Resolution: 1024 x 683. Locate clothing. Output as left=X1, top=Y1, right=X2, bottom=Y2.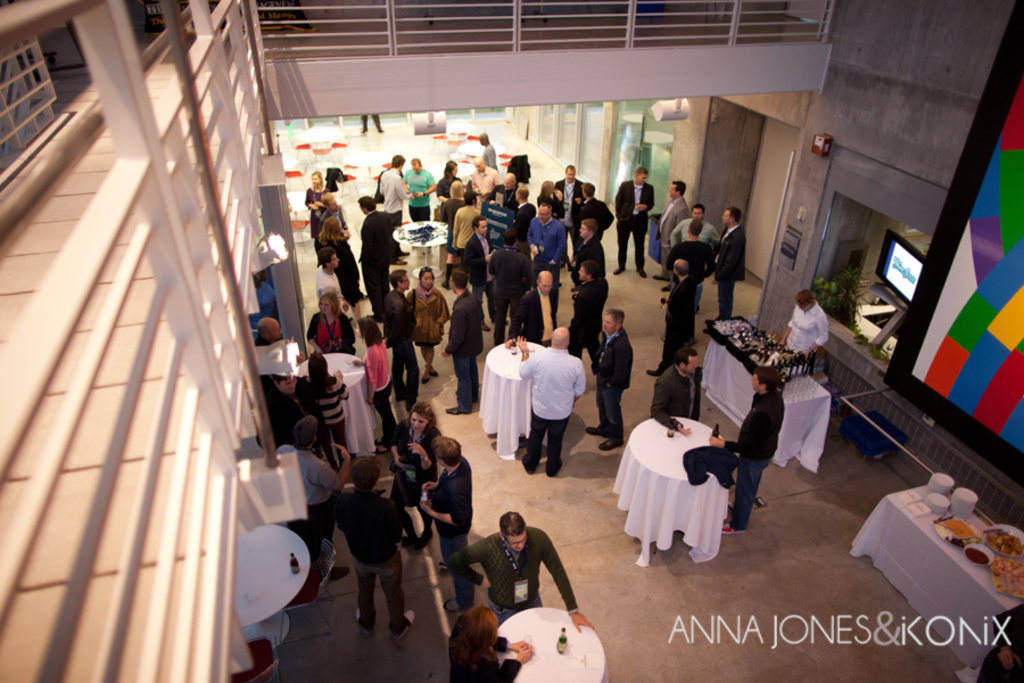
left=438, top=294, right=487, bottom=418.
